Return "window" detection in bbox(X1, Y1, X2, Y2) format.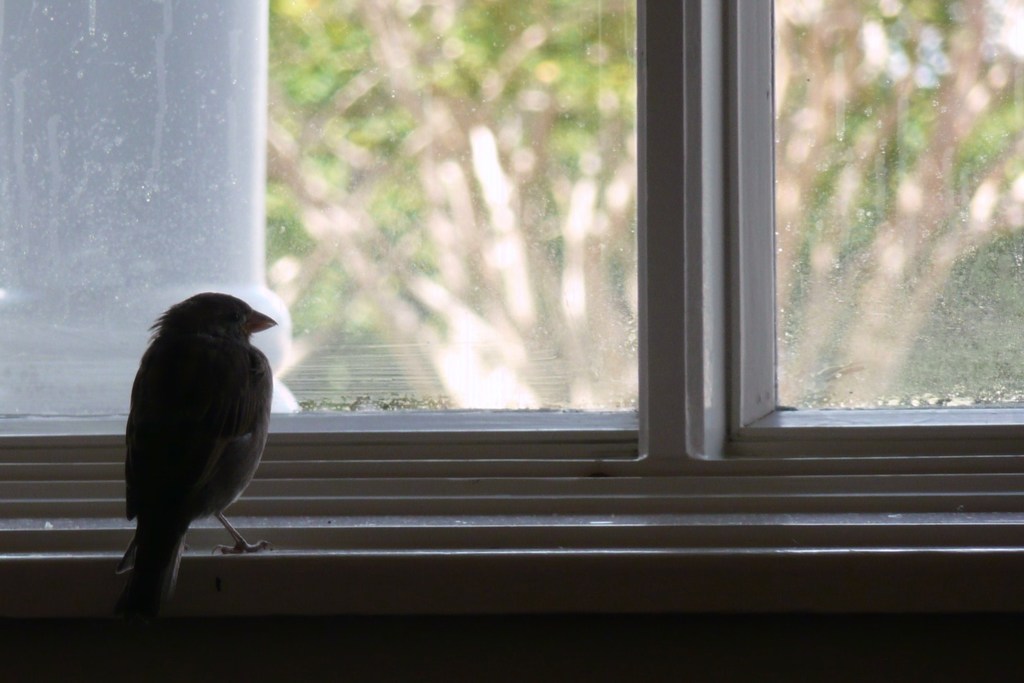
bbox(0, 0, 1023, 650).
